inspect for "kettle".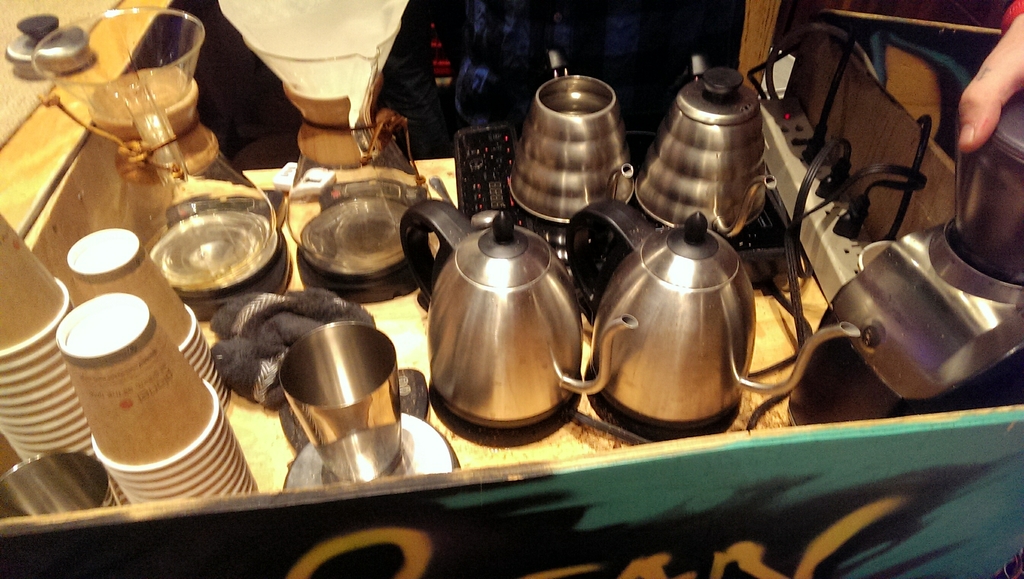
Inspection: (406,183,591,429).
